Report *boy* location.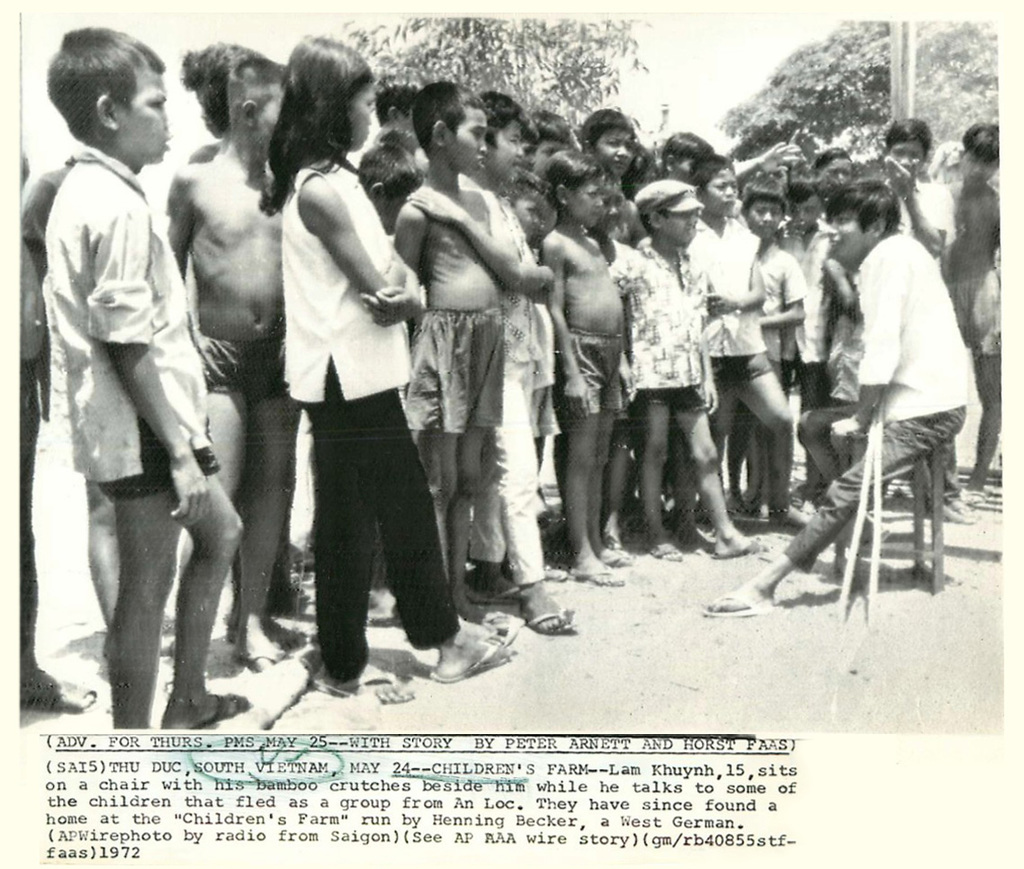
Report: x1=464, y1=89, x2=587, y2=641.
